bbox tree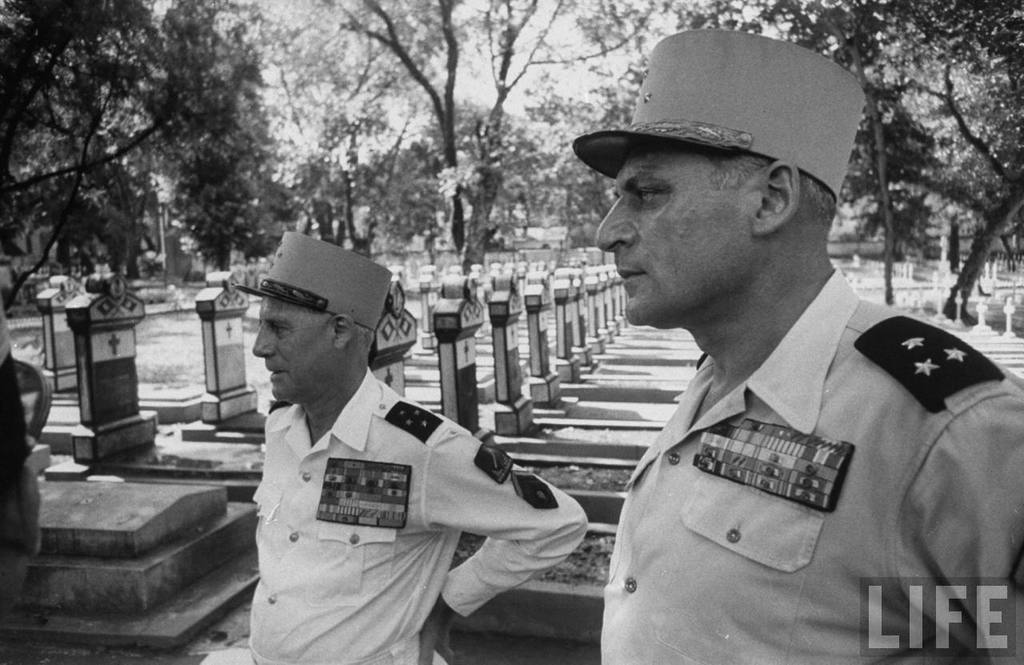
0, 0, 258, 289
